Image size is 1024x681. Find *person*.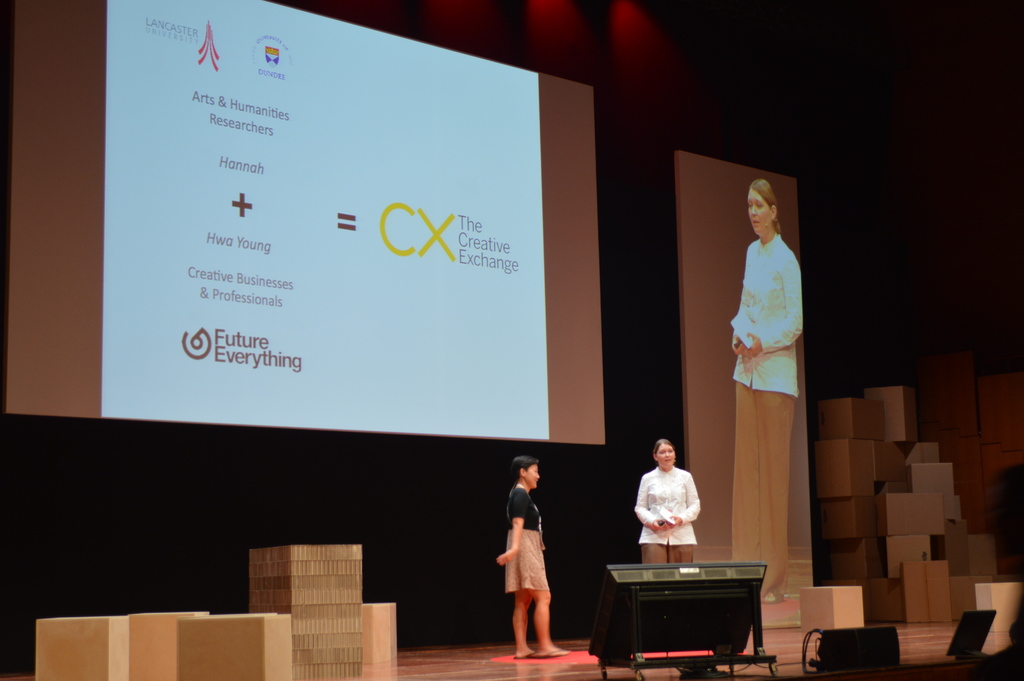
detection(735, 175, 794, 602).
